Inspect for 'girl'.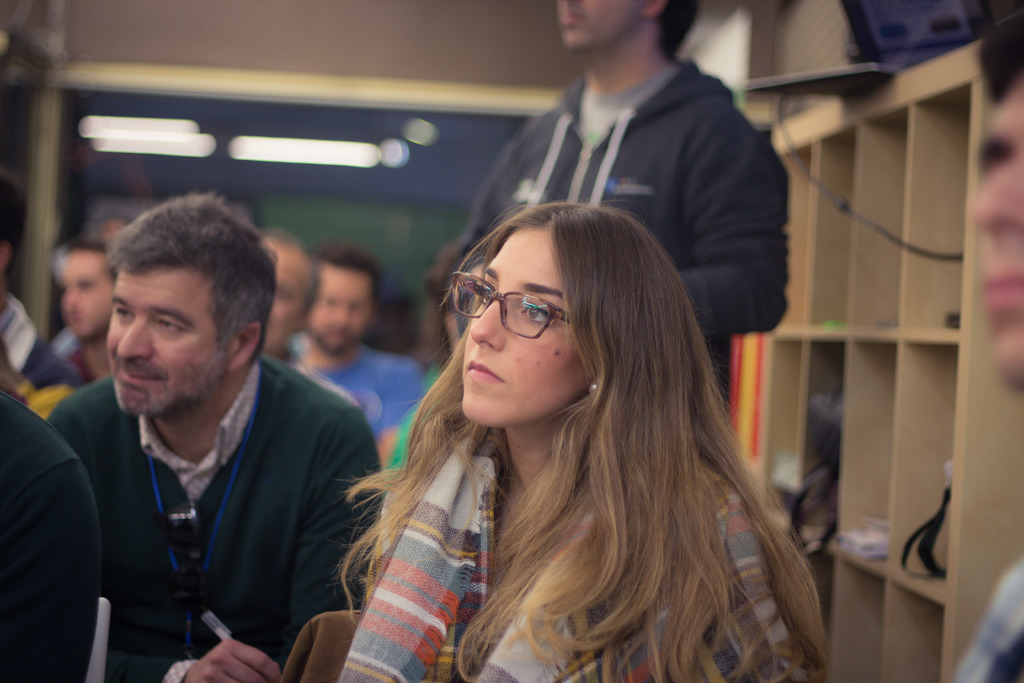
Inspection: (x1=305, y1=199, x2=831, y2=682).
